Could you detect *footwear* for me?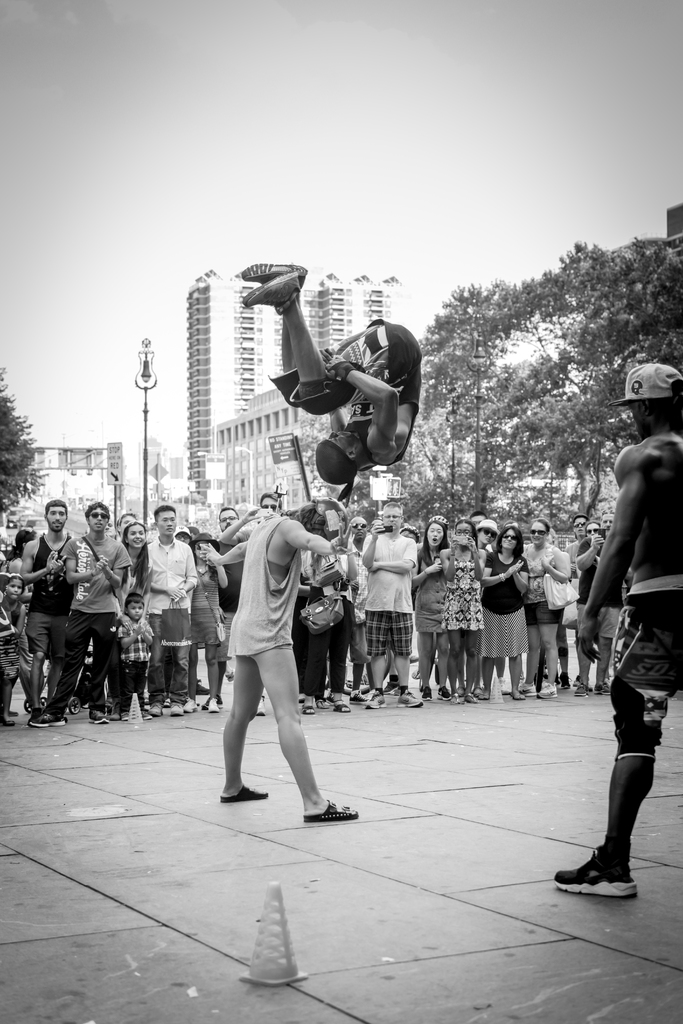
Detection result: <bbox>522, 681, 539, 696</bbox>.
